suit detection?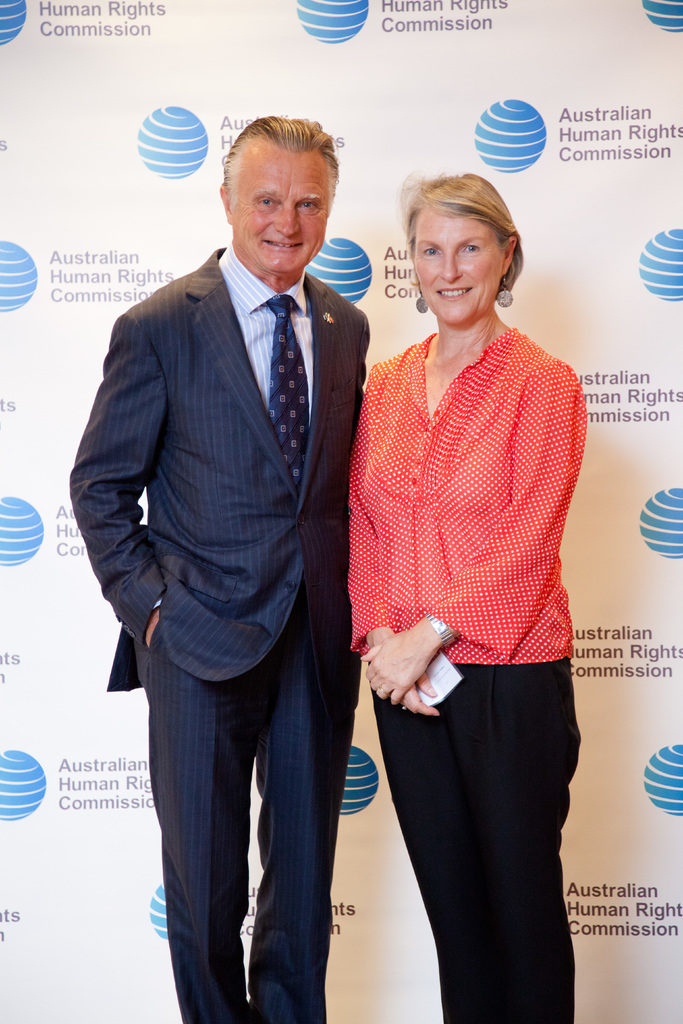
region(64, 239, 370, 1023)
